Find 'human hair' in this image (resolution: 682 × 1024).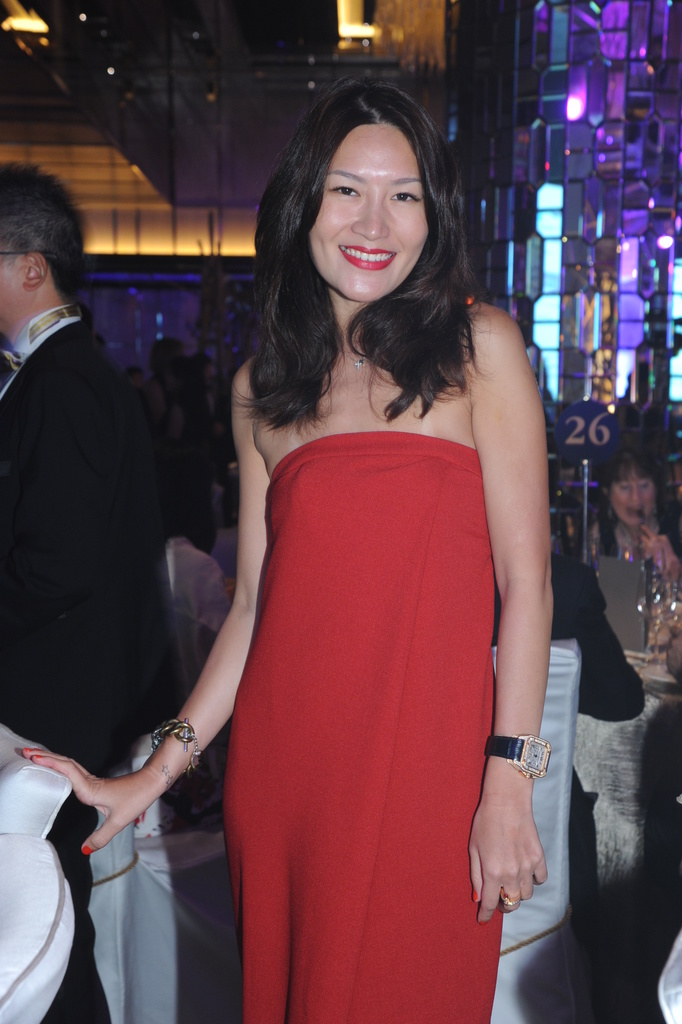
{"left": 181, "top": 353, "right": 211, "bottom": 412}.
